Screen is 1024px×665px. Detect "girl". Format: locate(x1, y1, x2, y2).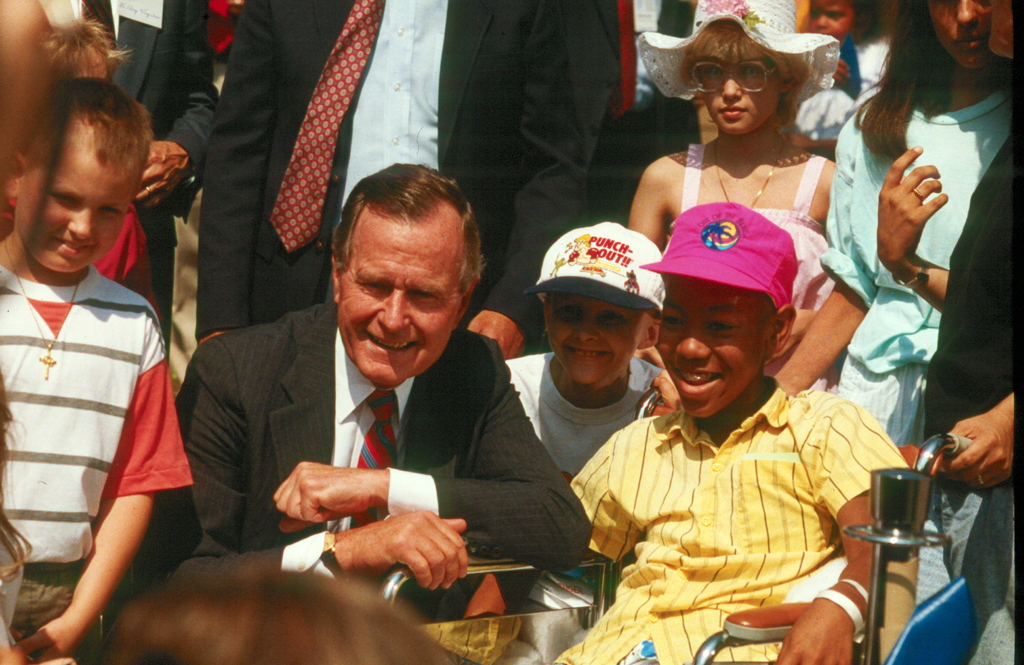
locate(768, 0, 1016, 605).
